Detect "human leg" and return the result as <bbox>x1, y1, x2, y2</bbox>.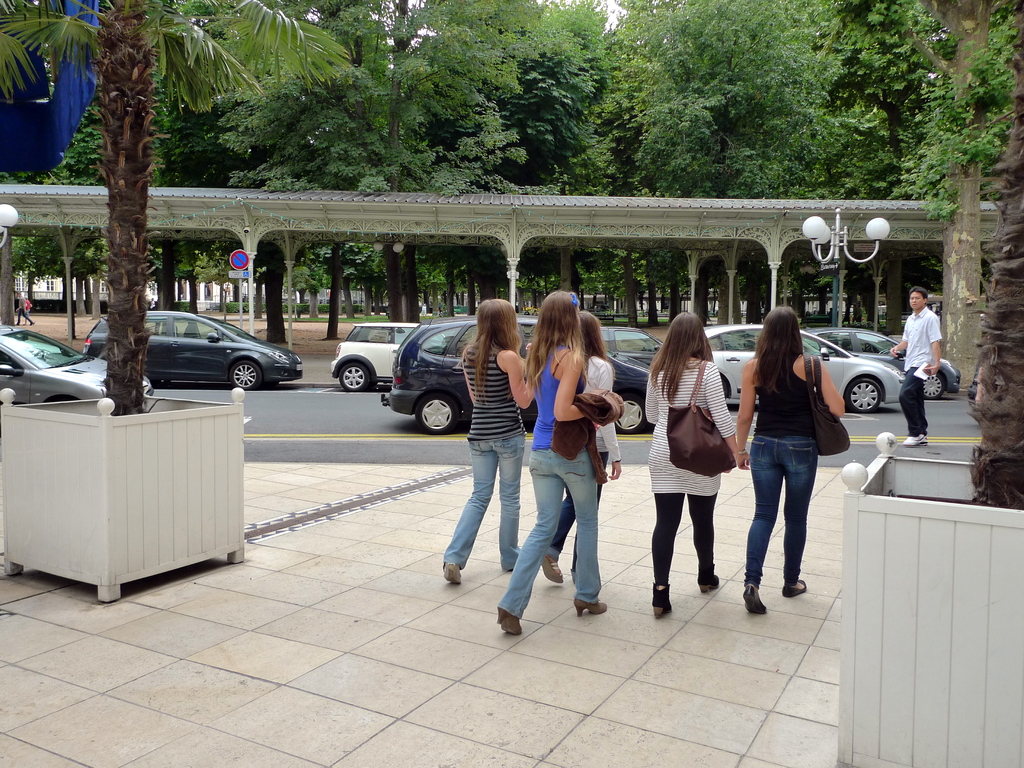
<bbox>506, 445, 567, 630</bbox>.
